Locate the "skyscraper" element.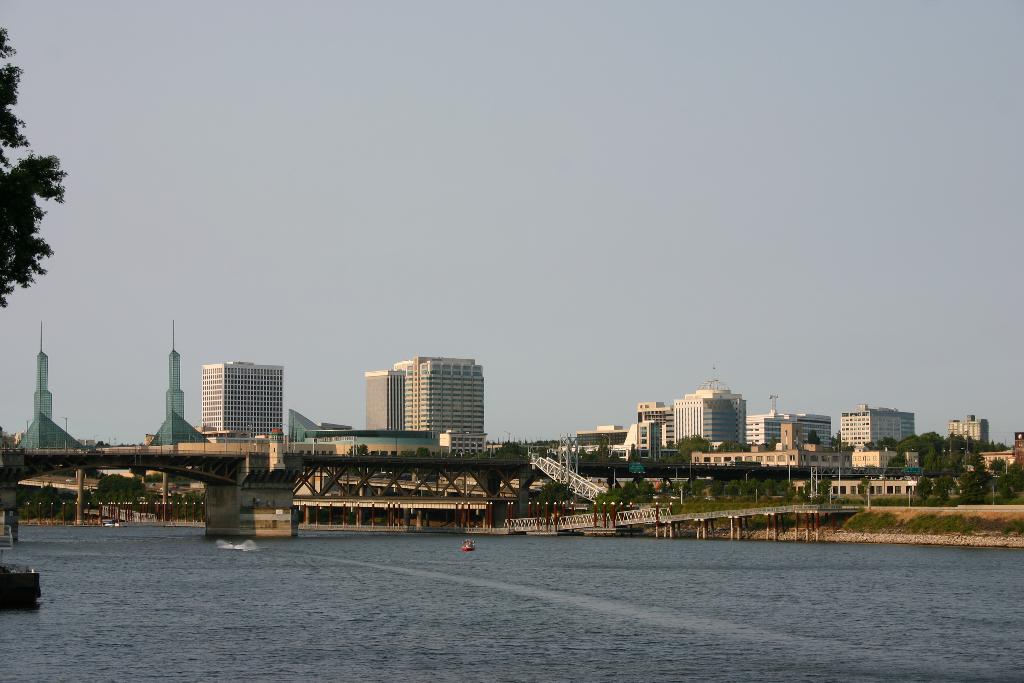
Element bbox: crop(949, 413, 989, 444).
